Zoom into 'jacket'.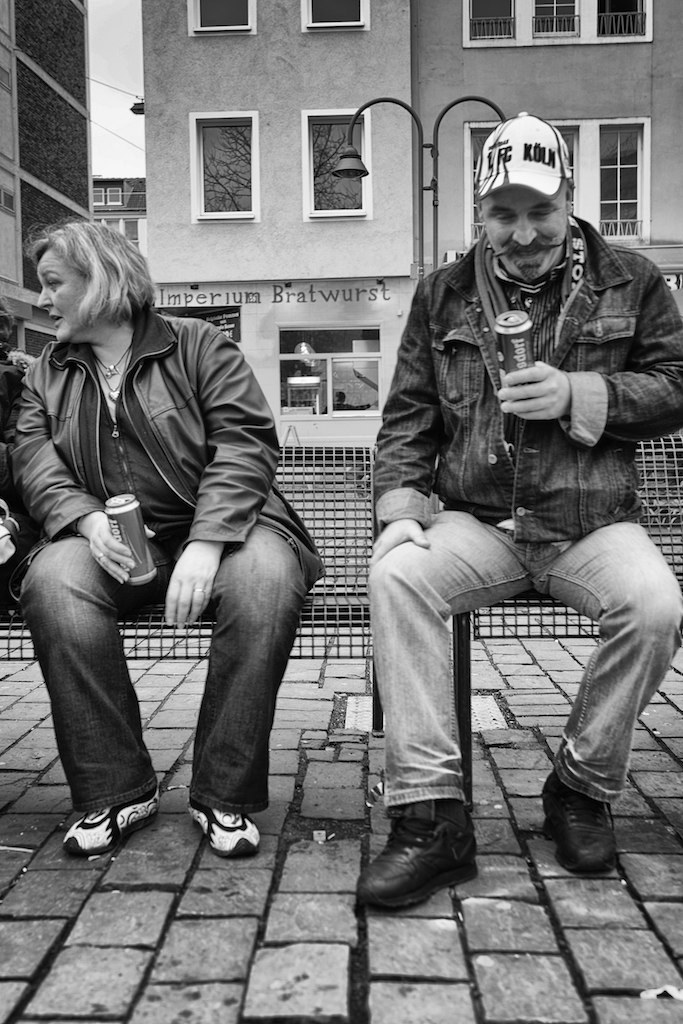
Zoom target: [x1=0, y1=304, x2=330, y2=589].
